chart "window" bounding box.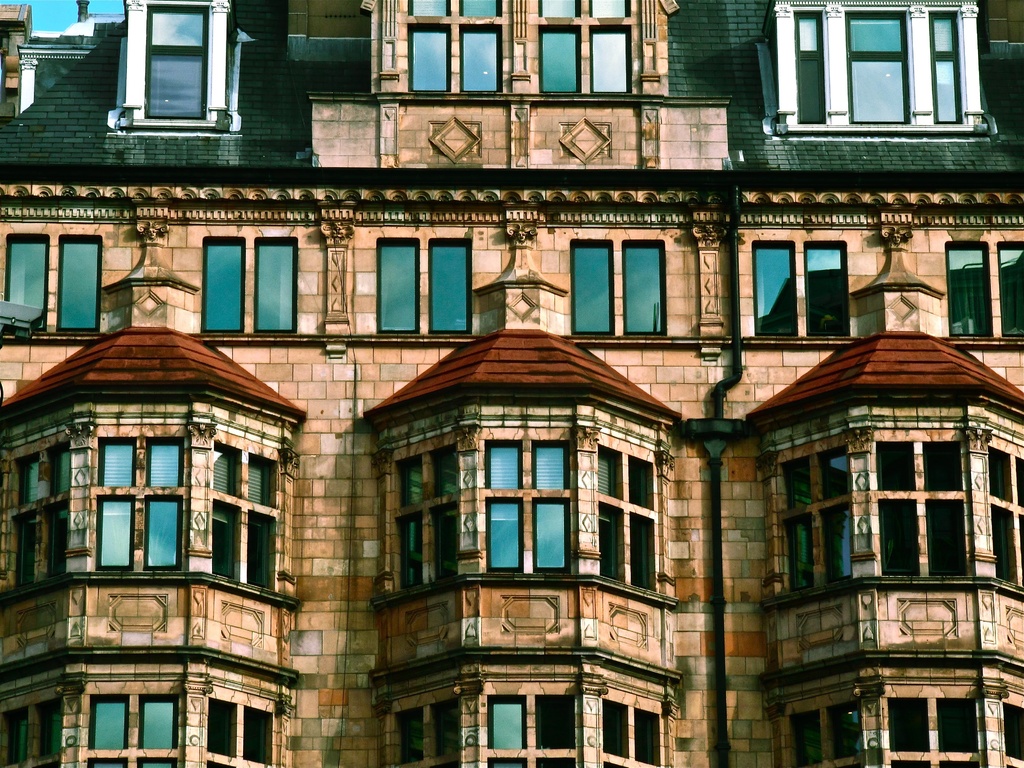
Charted: l=381, t=243, r=414, b=332.
